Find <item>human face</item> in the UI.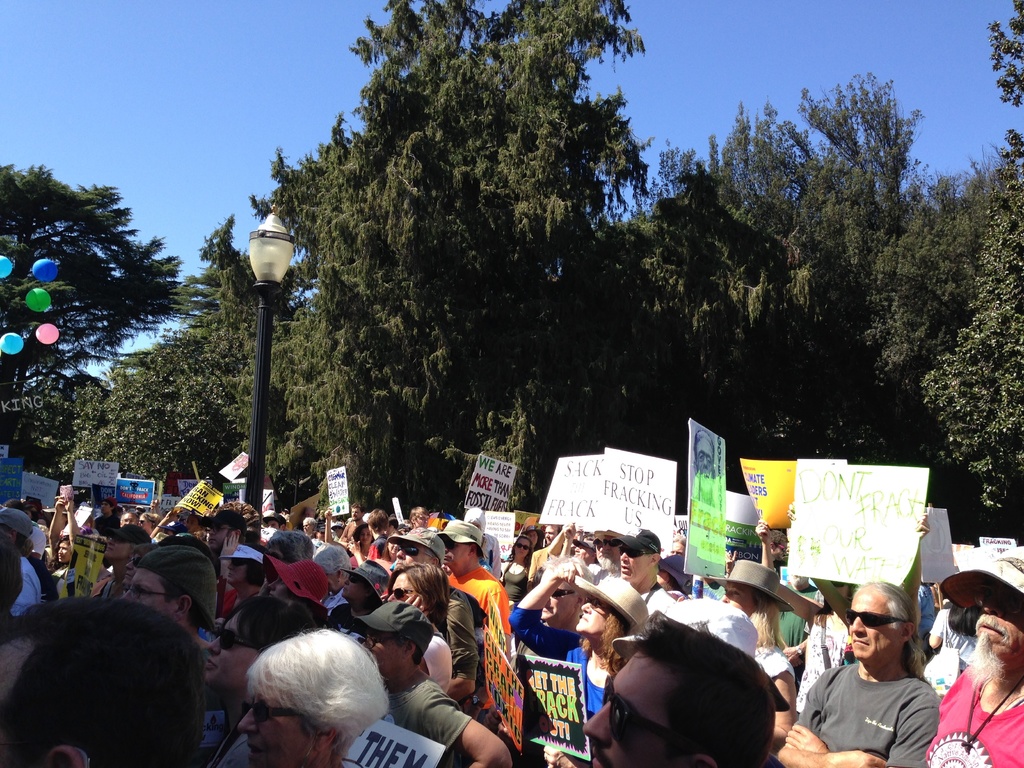
UI element at {"left": 581, "top": 650, "right": 670, "bottom": 767}.
